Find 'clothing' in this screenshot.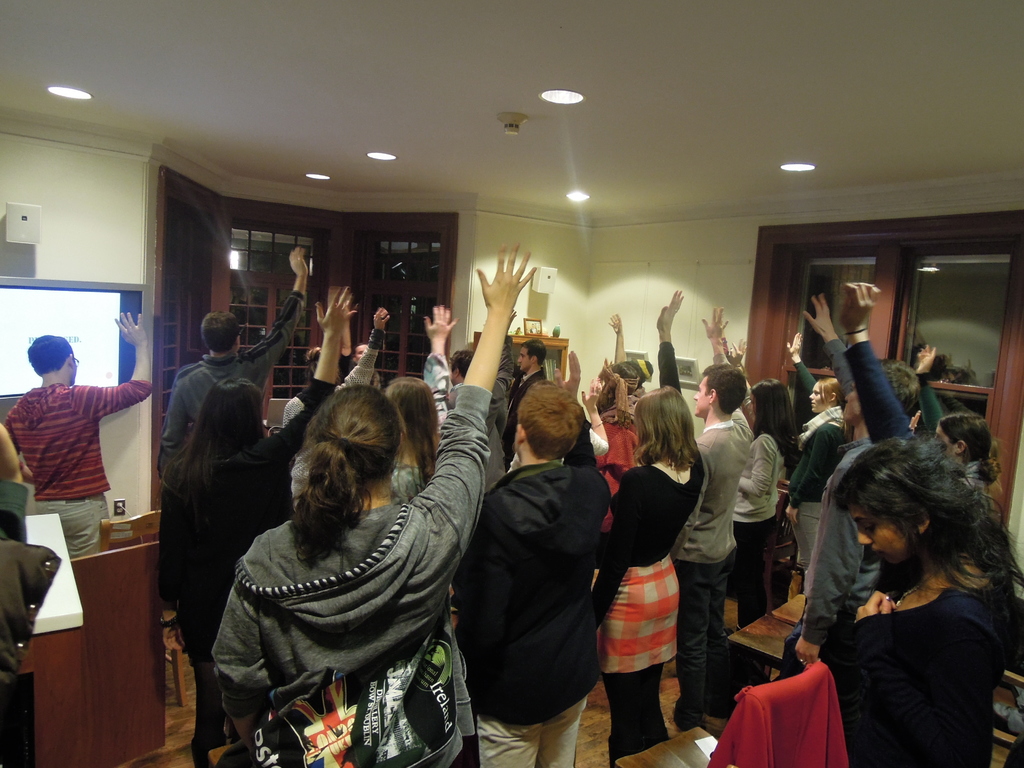
The bounding box for 'clothing' is [422, 346, 450, 445].
